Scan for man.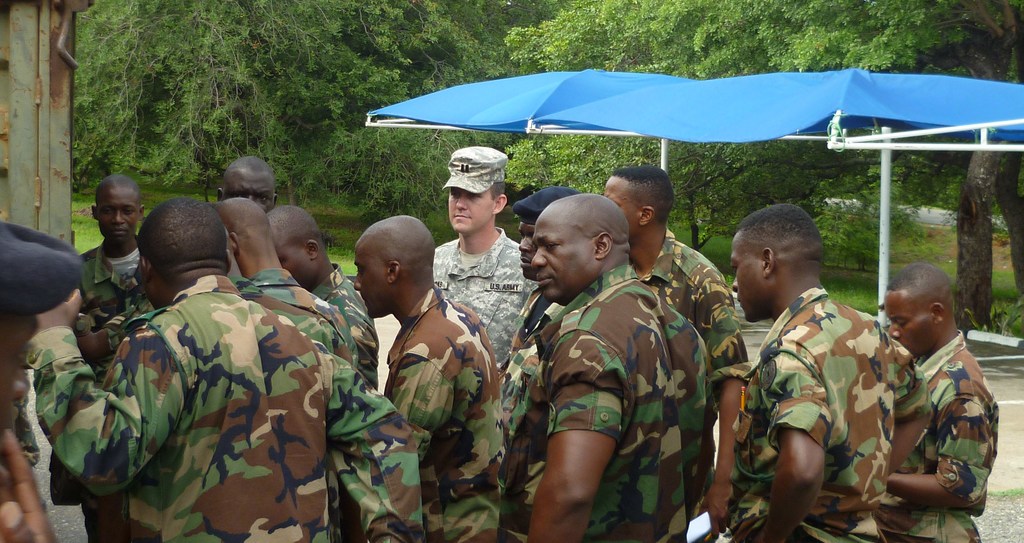
Scan result: region(351, 215, 504, 542).
